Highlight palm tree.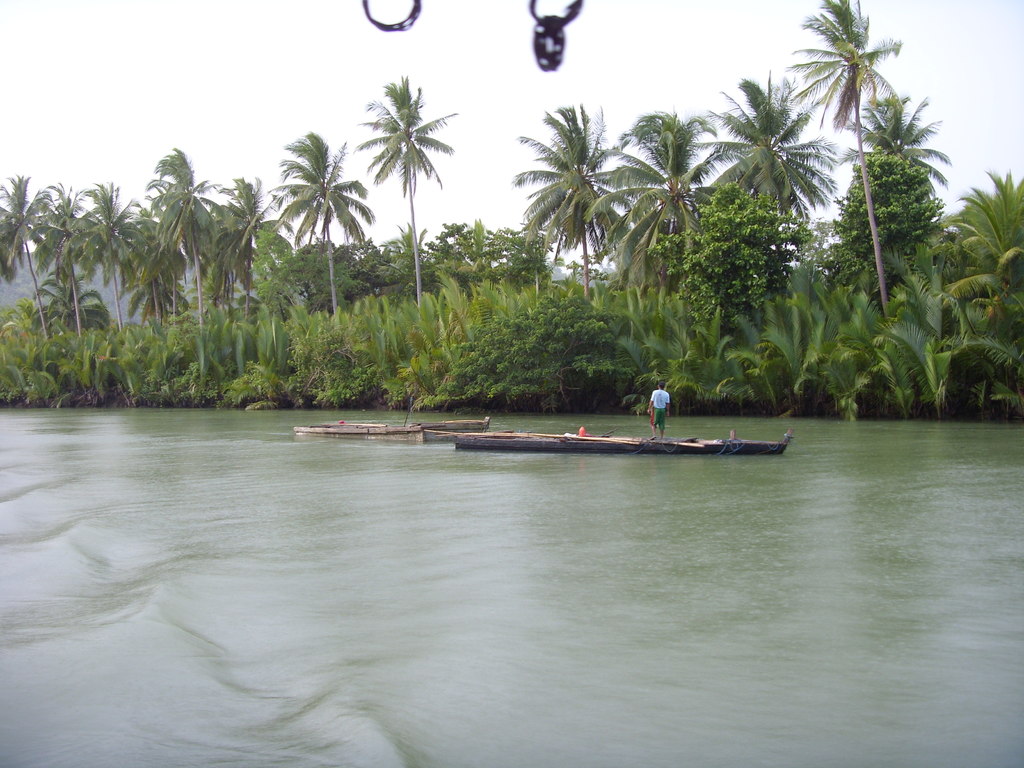
Highlighted region: left=349, top=72, right=463, bottom=302.
